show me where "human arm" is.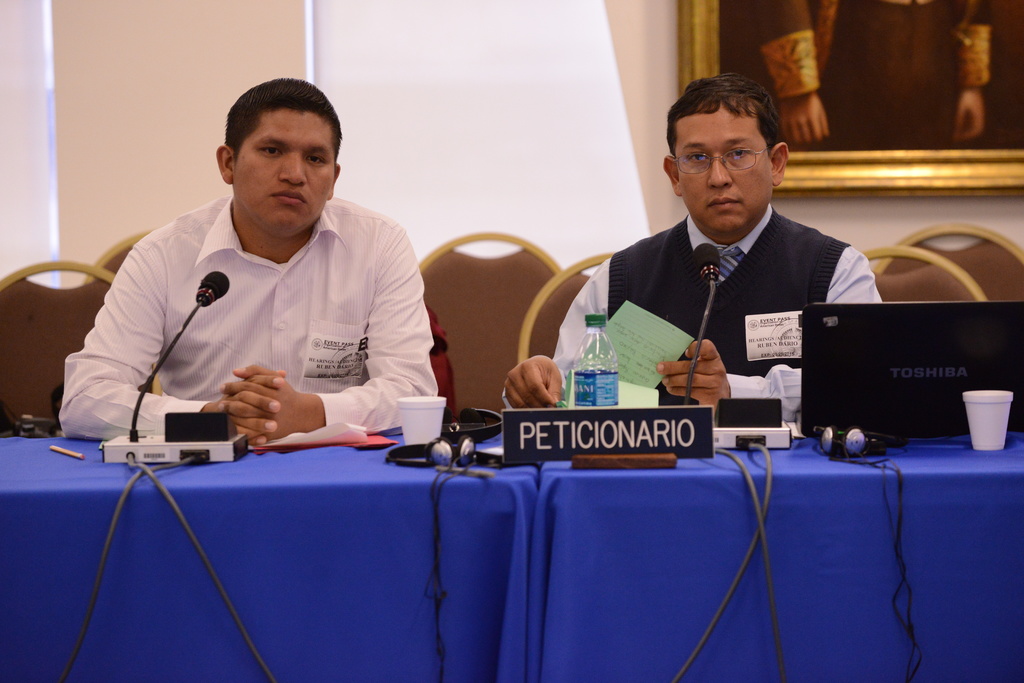
"human arm" is at l=499, t=249, r=616, b=409.
